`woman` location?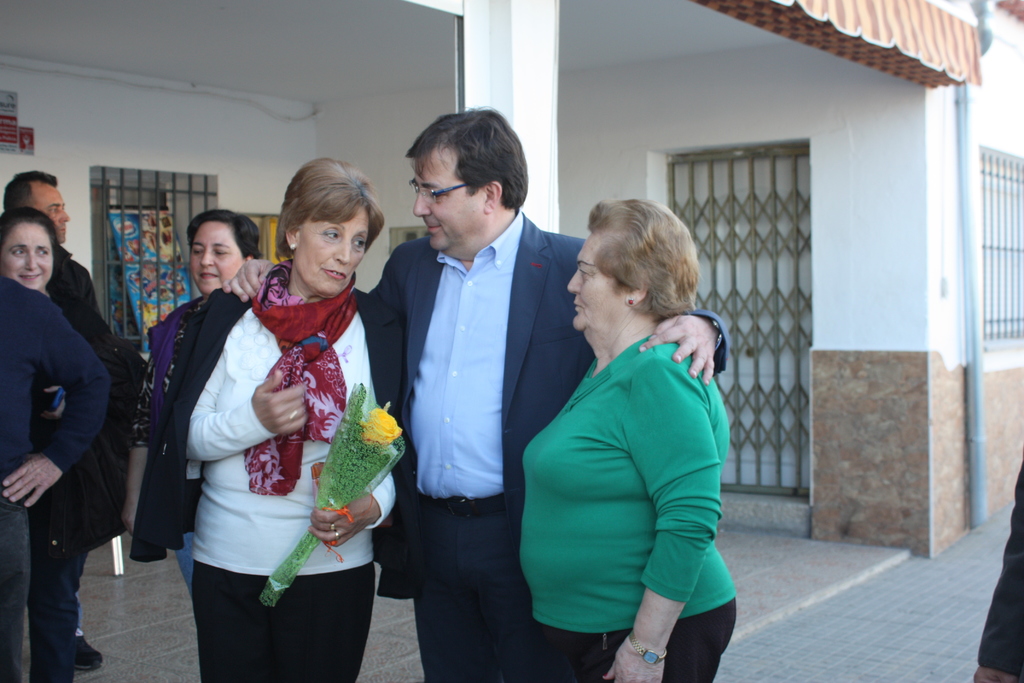
[left=521, top=197, right=737, bottom=682]
